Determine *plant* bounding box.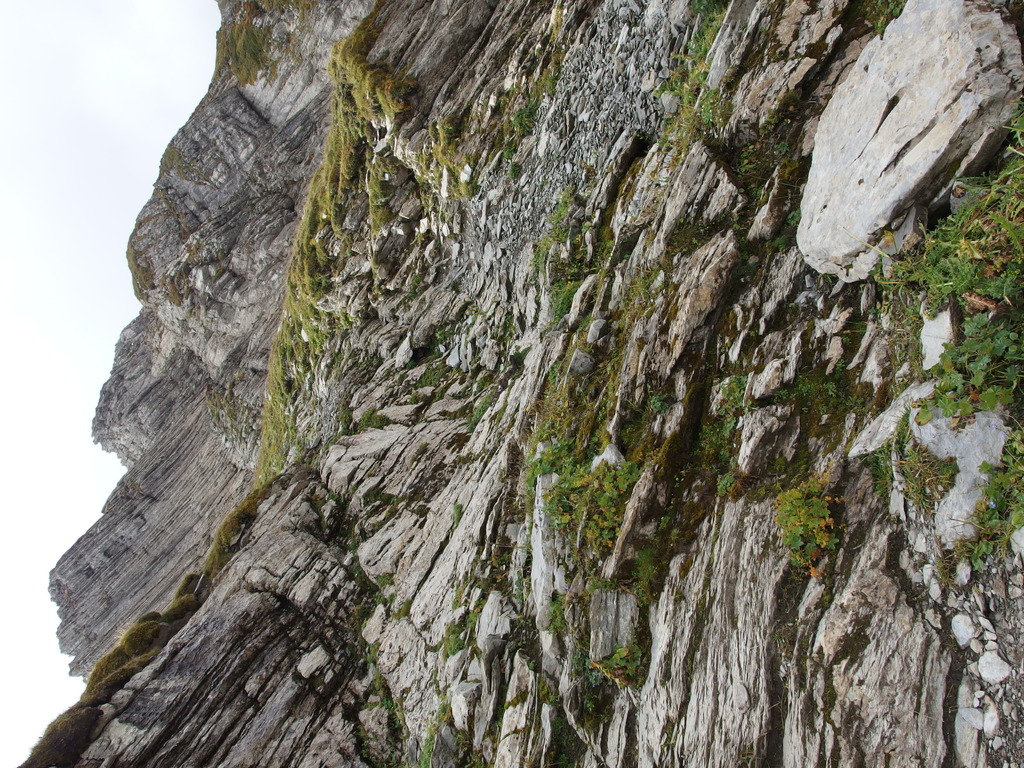
Determined: {"x1": 543, "y1": 687, "x2": 562, "y2": 709}.
